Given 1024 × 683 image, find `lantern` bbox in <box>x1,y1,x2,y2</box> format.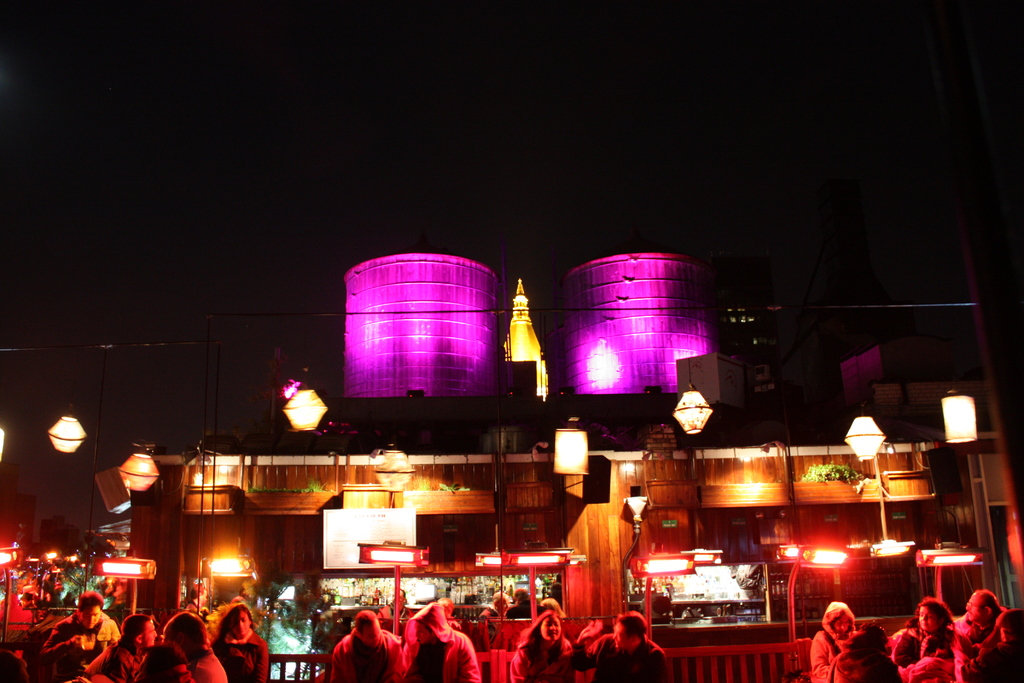
<box>845,420,887,462</box>.
